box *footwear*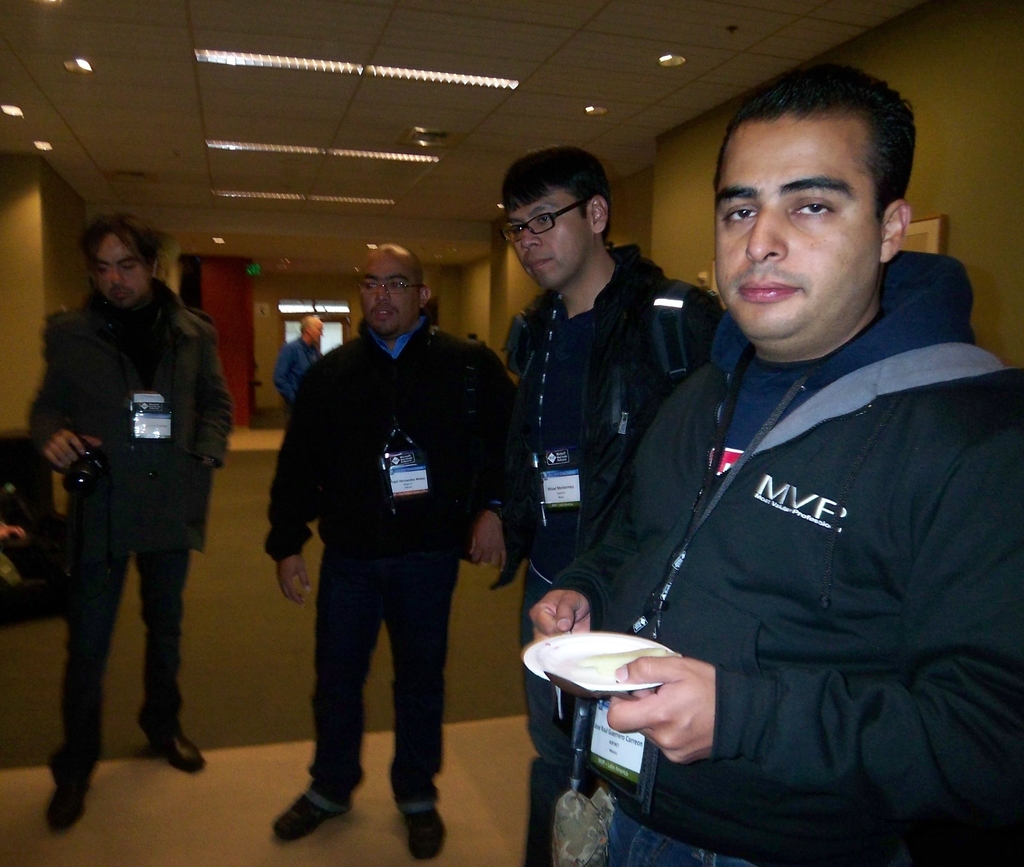
rect(154, 732, 205, 775)
